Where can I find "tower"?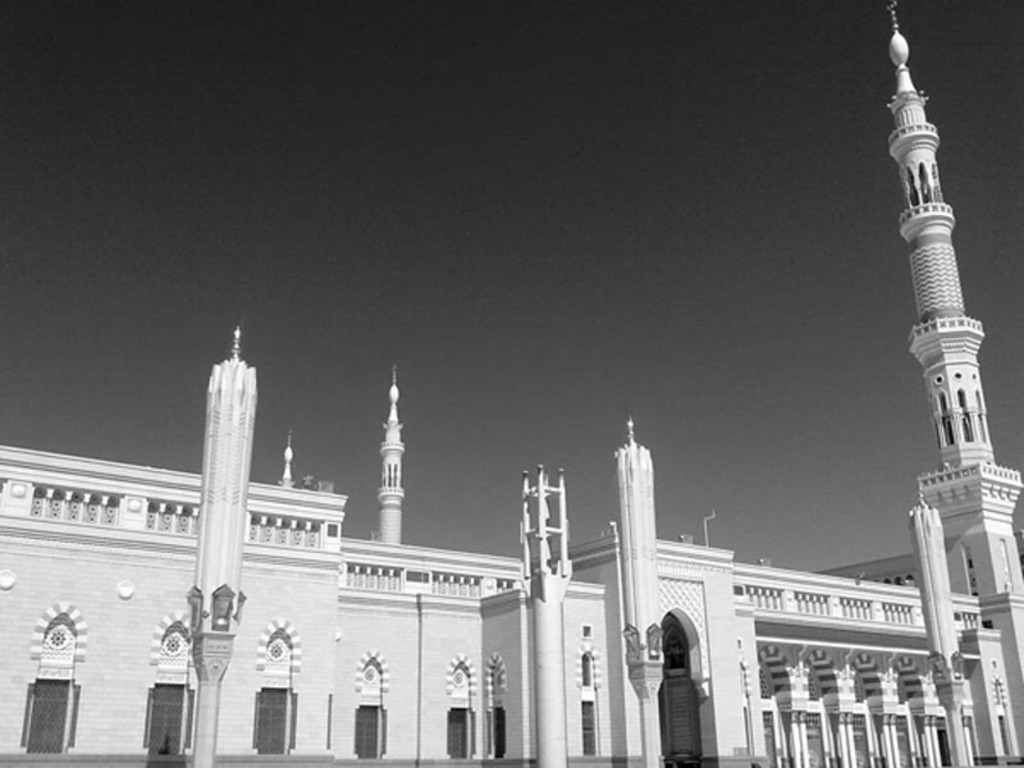
You can find it at 598,445,664,767.
